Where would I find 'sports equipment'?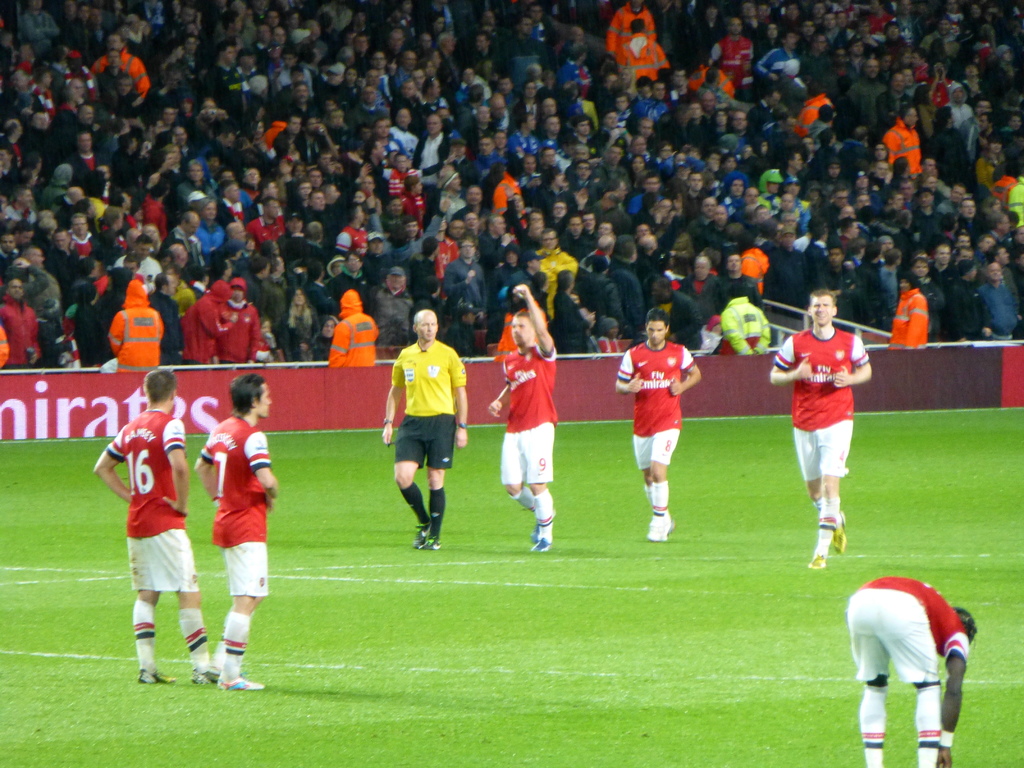
At pyautogui.locateOnScreen(809, 553, 824, 570).
